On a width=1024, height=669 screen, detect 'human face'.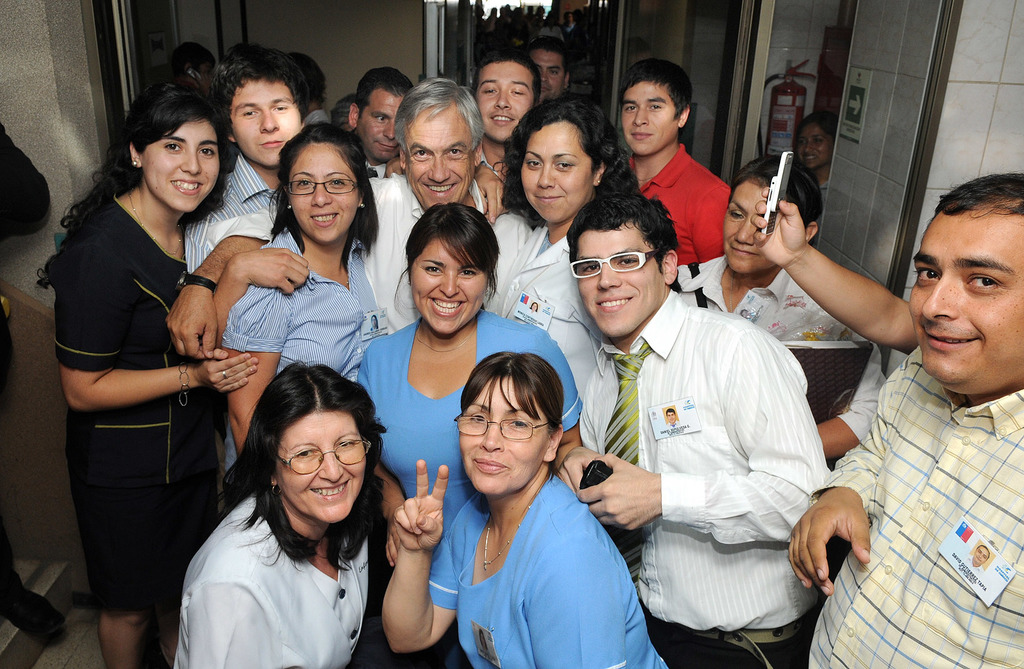
(141, 123, 220, 217).
